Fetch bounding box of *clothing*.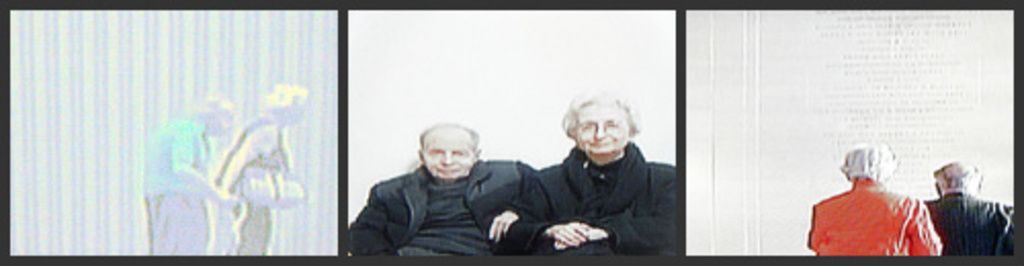
Bbox: {"left": 797, "top": 172, "right": 944, "bottom": 264}.
